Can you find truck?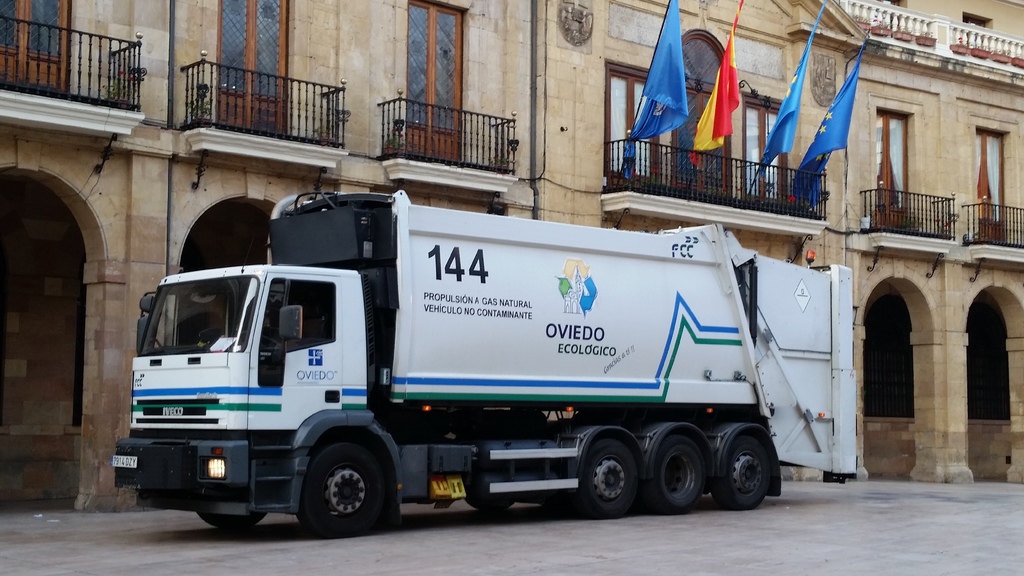
Yes, bounding box: <box>95,196,845,522</box>.
